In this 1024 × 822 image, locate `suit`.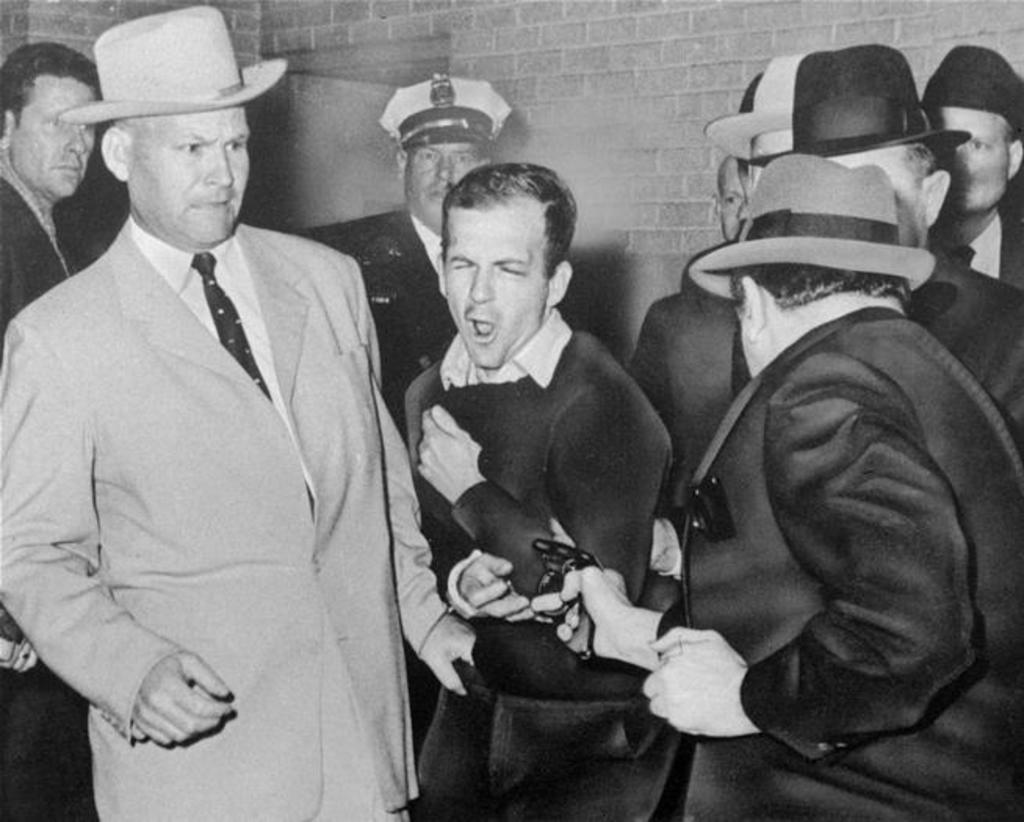
Bounding box: locate(0, 218, 451, 820).
